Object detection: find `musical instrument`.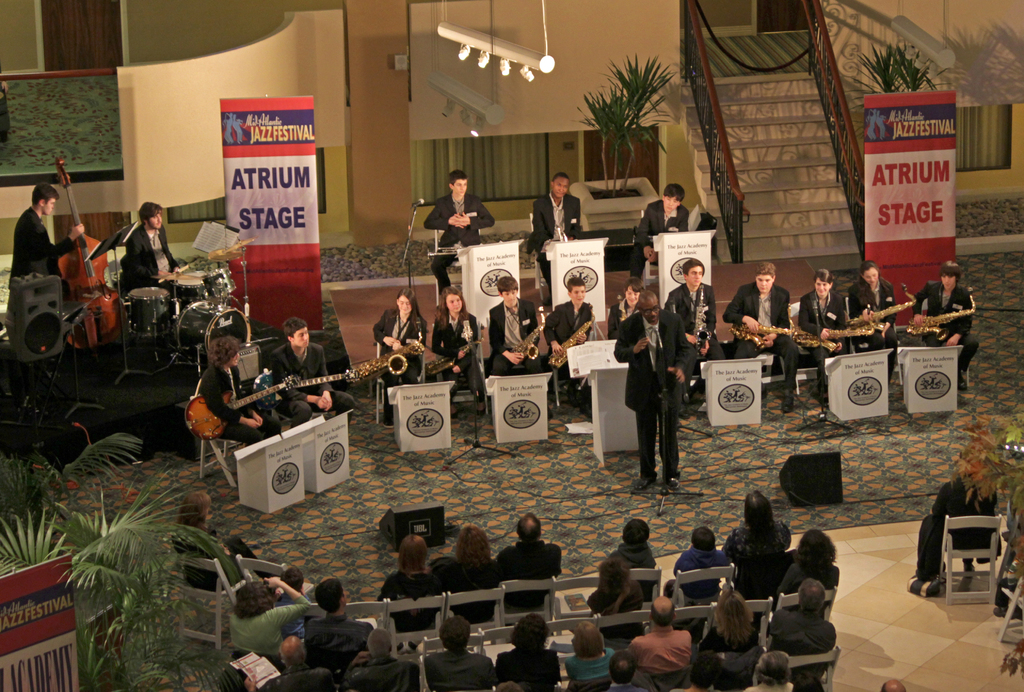
[166, 296, 258, 371].
